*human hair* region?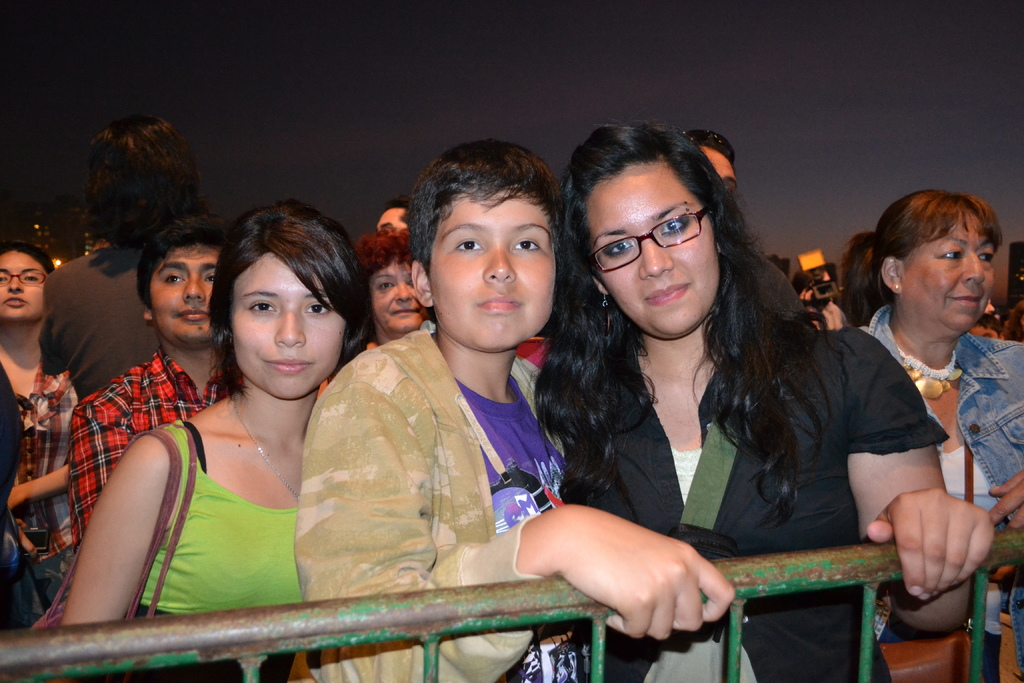
Rect(871, 191, 1009, 313)
